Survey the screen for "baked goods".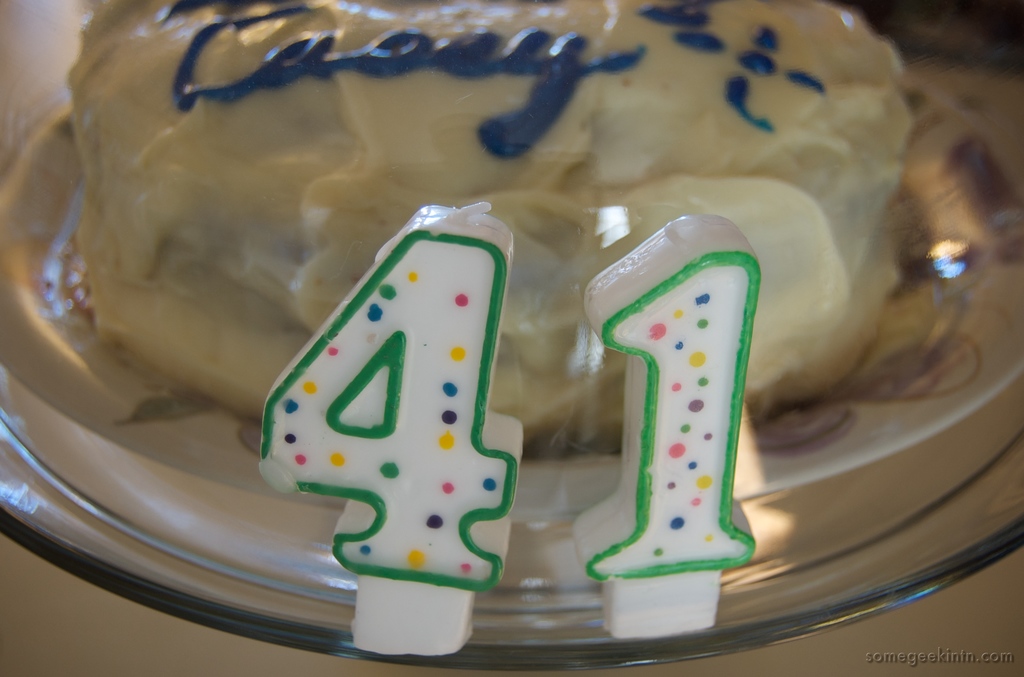
Survey found: [70, 0, 917, 460].
